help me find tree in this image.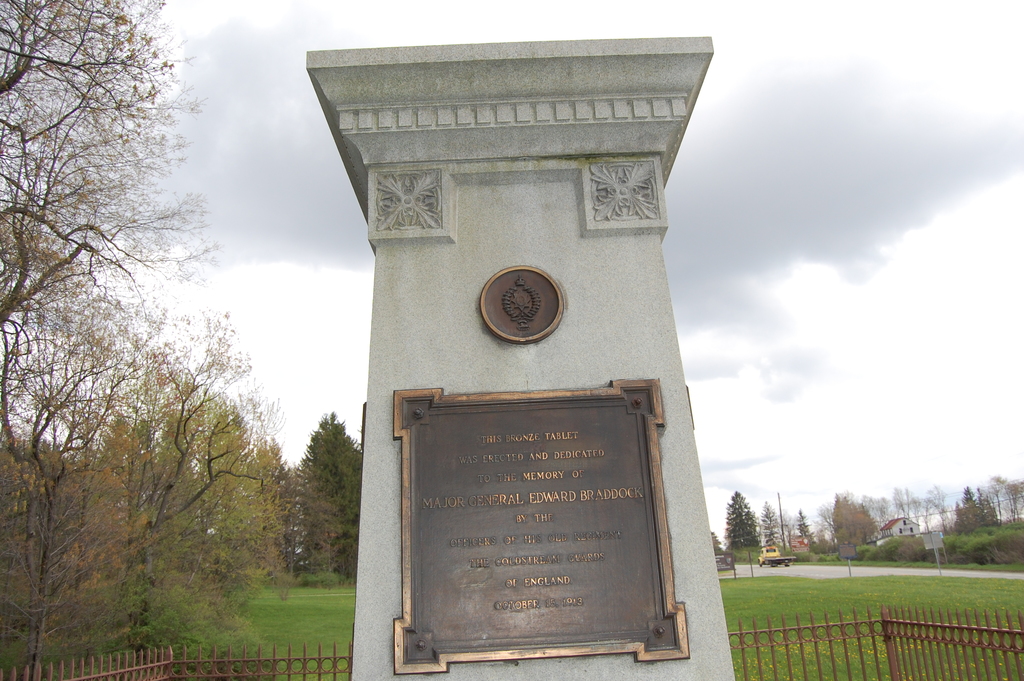
Found it: 821/490/877/557.
